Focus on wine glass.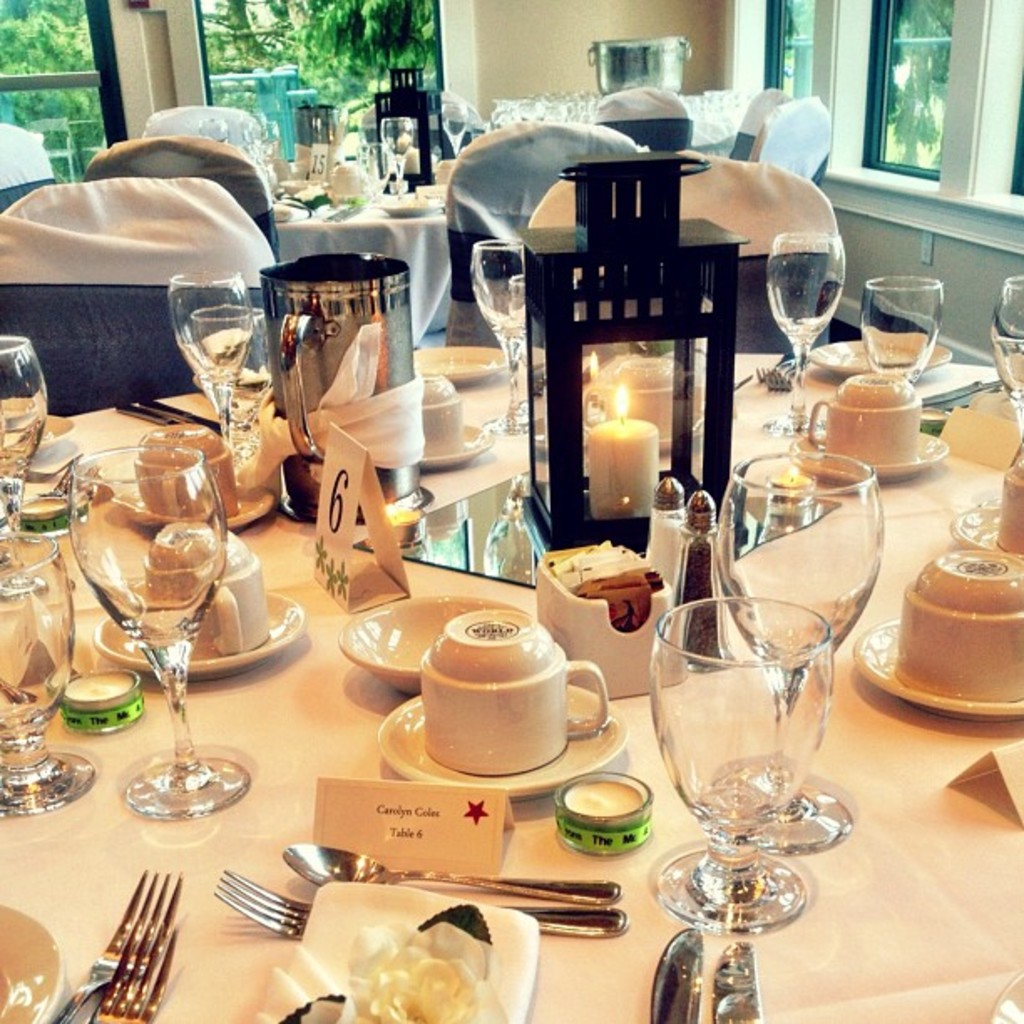
Focused at locate(0, 530, 92, 822).
